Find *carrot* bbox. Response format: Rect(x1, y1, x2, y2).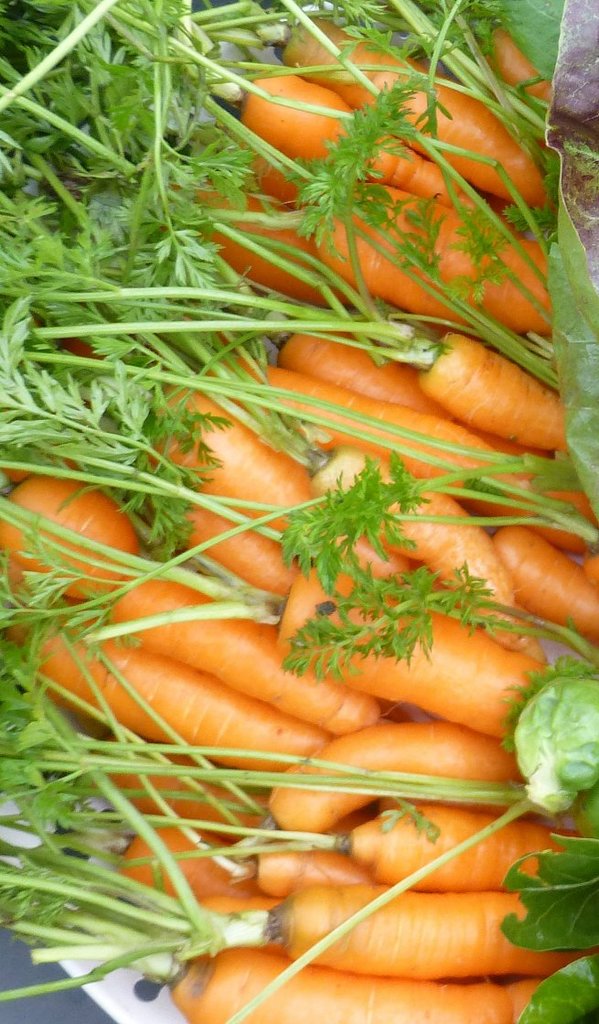
Rect(267, 556, 552, 746).
